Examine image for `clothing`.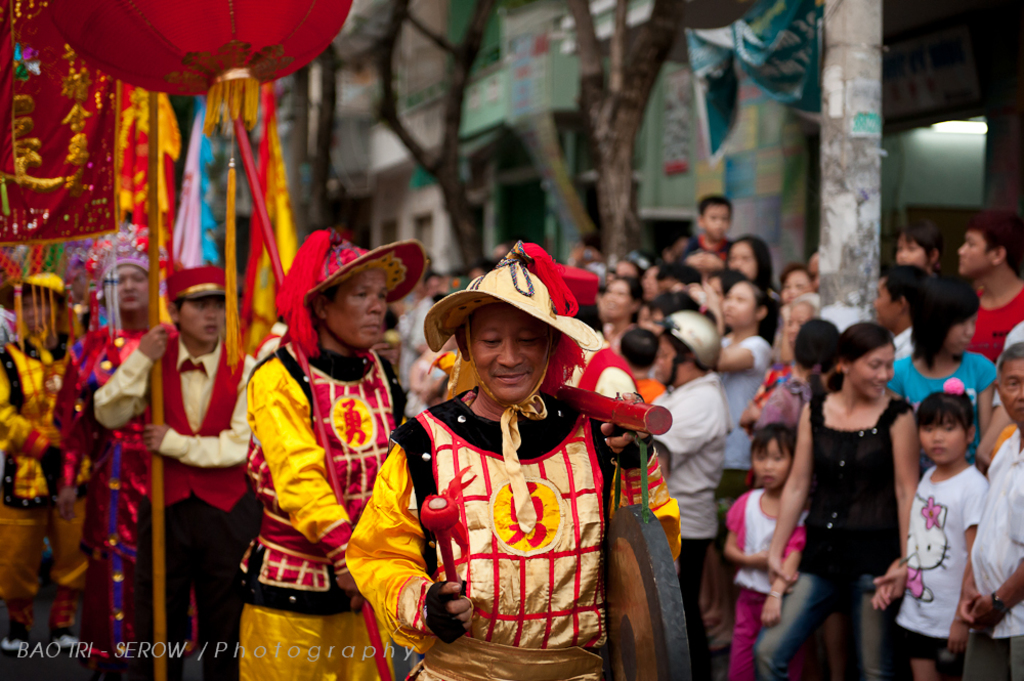
Examination result: BBox(402, 344, 655, 674).
